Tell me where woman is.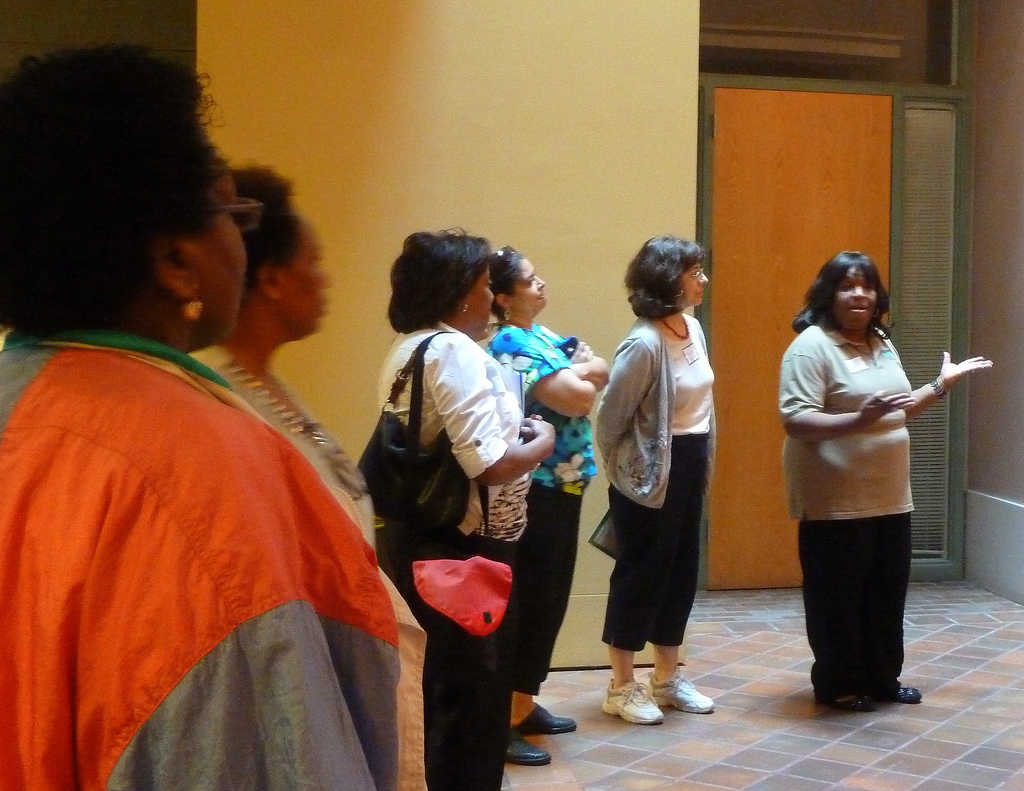
woman is at box(0, 40, 428, 788).
